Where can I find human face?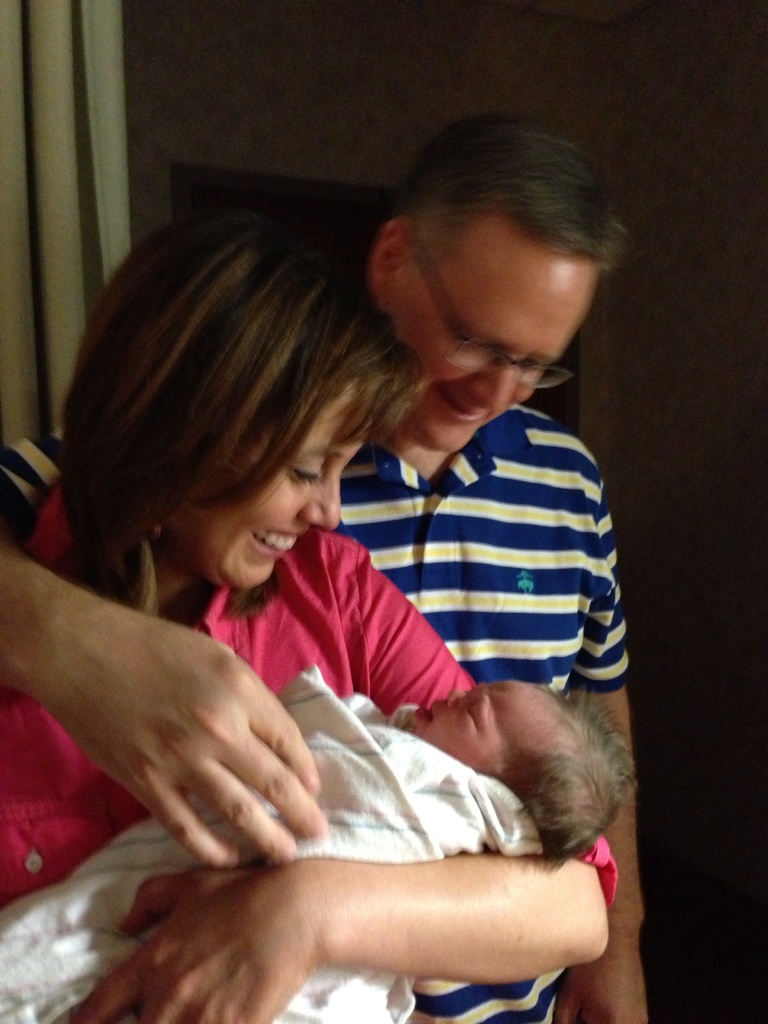
You can find it at pyautogui.locateOnScreen(400, 669, 575, 765).
